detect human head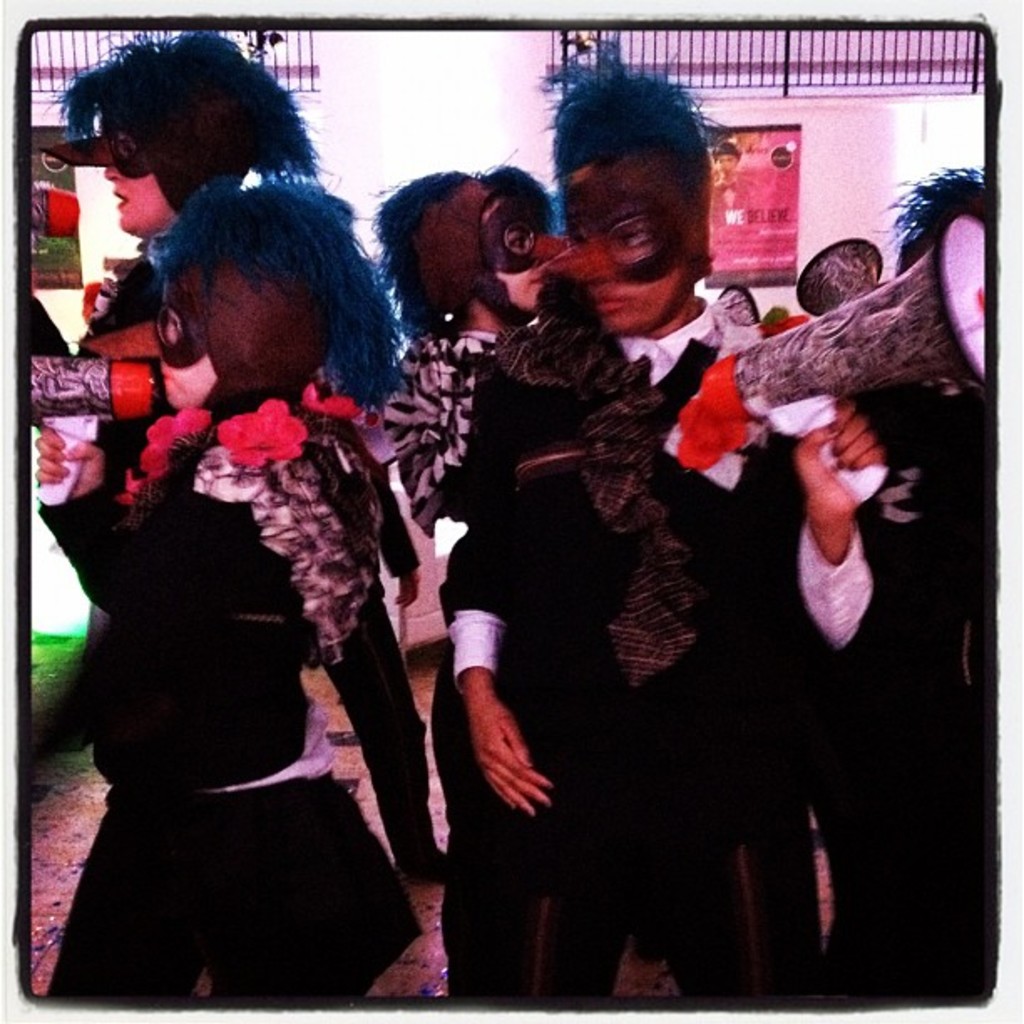
box=[79, 176, 410, 413]
